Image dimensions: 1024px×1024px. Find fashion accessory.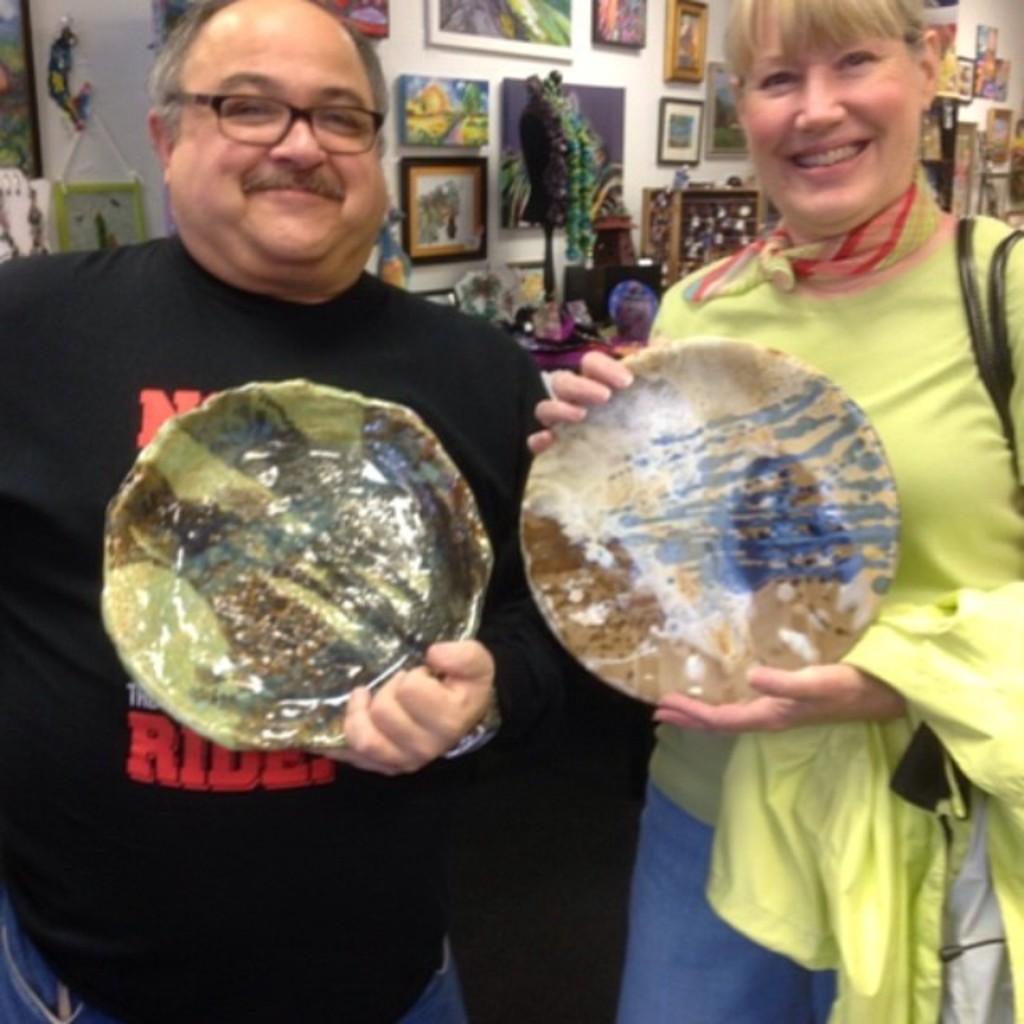
(950,203,1022,440).
